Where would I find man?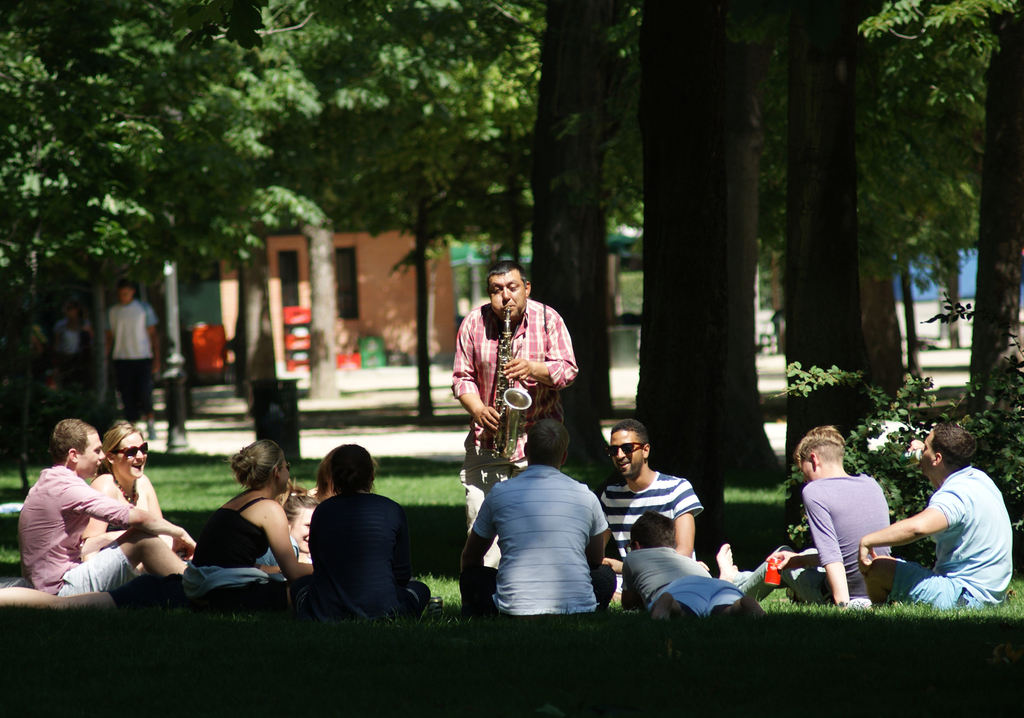
At <region>446, 260, 582, 585</region>.
